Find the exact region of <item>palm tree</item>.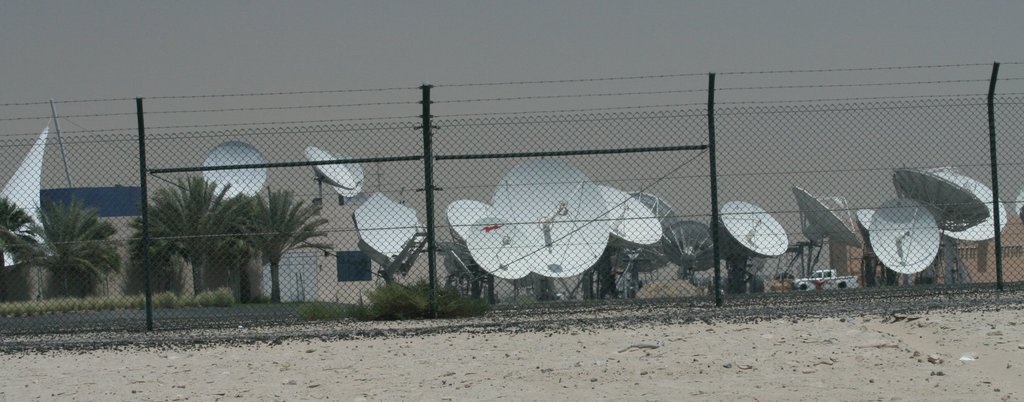
Exact region: x1=227, y1=172, x2=329, y2=300.
